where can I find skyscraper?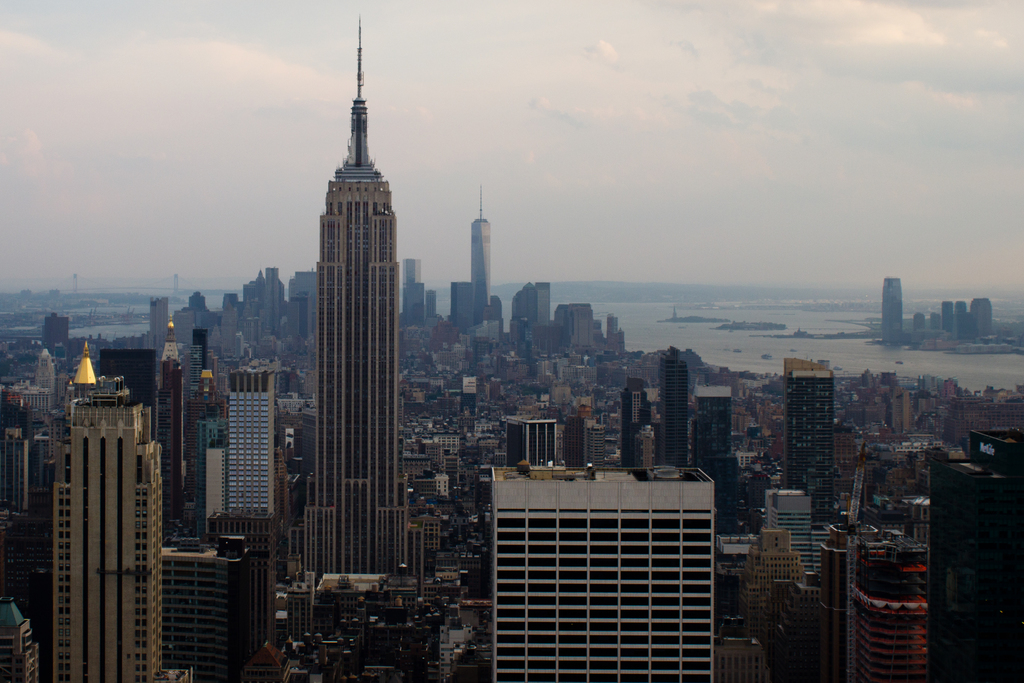
You can find it at {"x1": 295, "y1": 24, "x2": 425, "y2": 591}.
